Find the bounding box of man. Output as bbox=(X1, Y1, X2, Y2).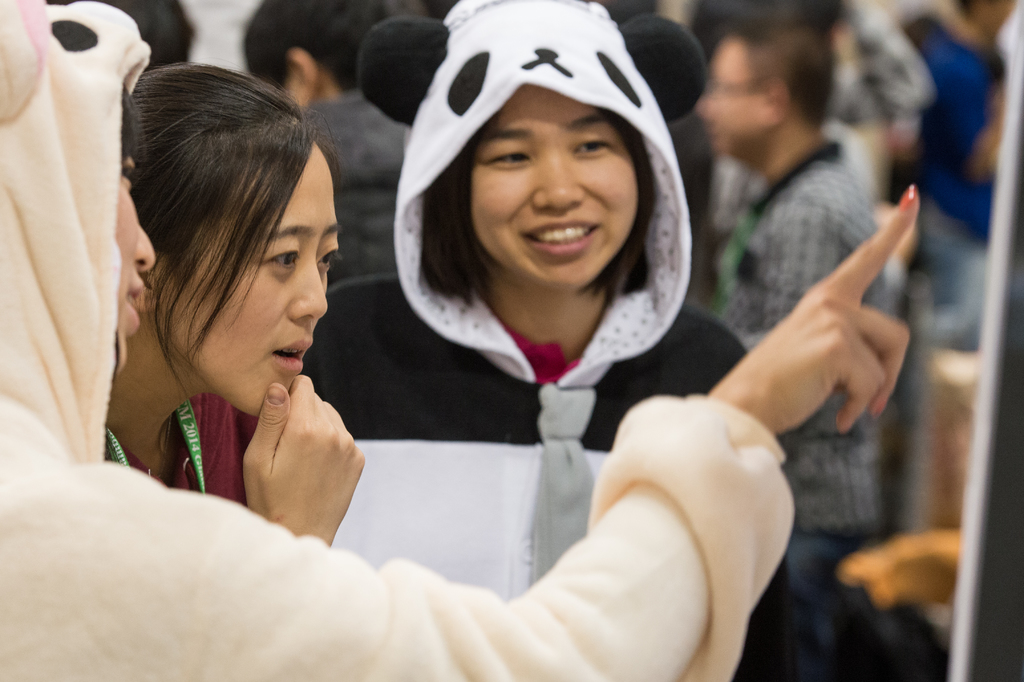
bbox=(685, 20, 901, 681).
